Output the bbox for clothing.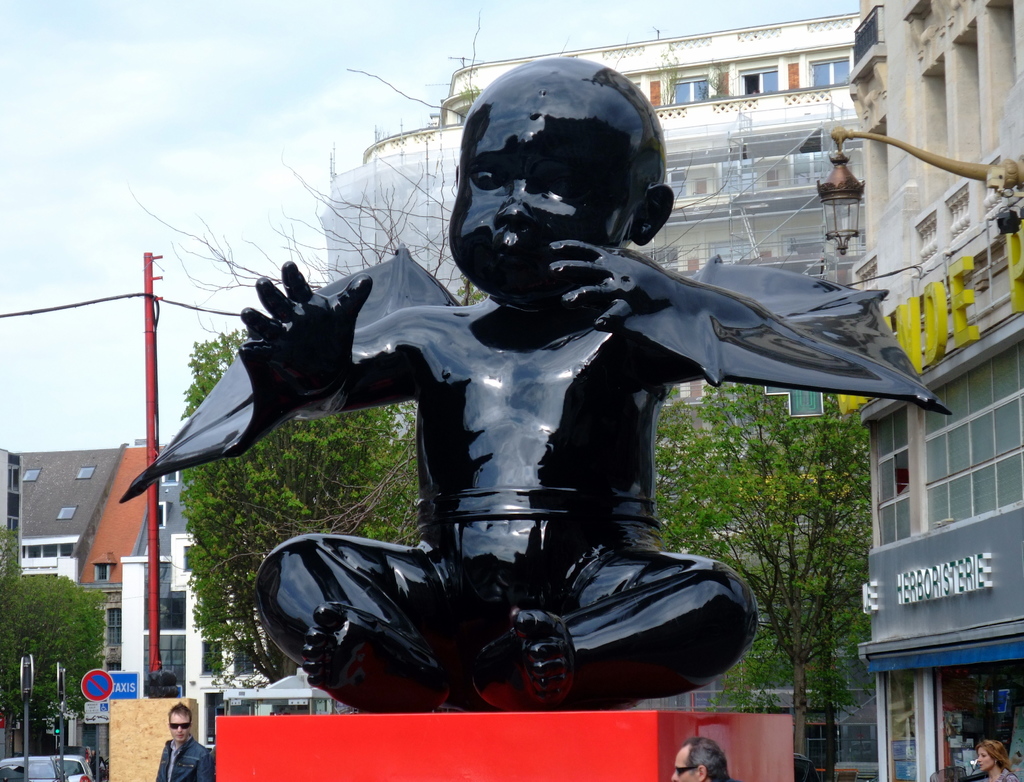
box(86, 754, 108, 779).
